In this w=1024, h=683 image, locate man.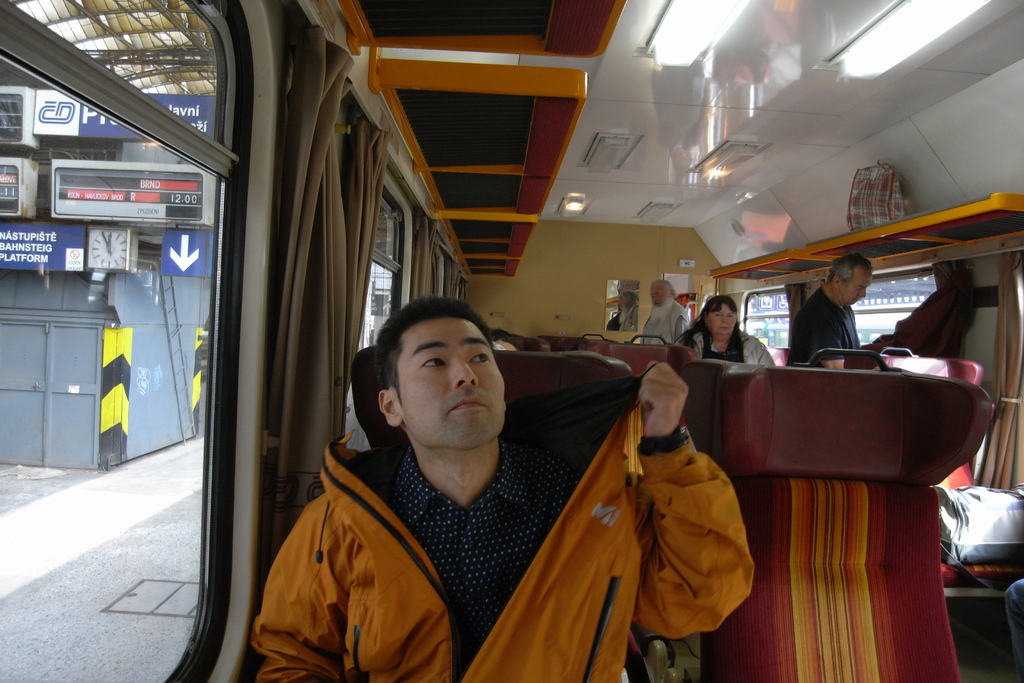
Bounding box: [637, 278, 689, 345].
